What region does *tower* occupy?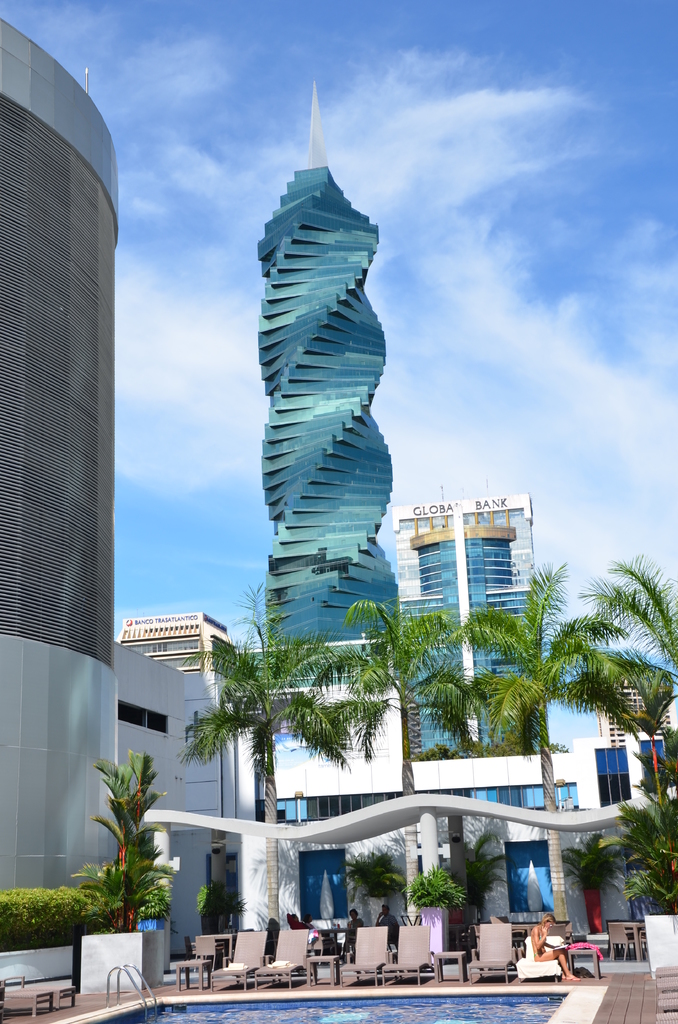
detection(227, 84, 422, 672).
